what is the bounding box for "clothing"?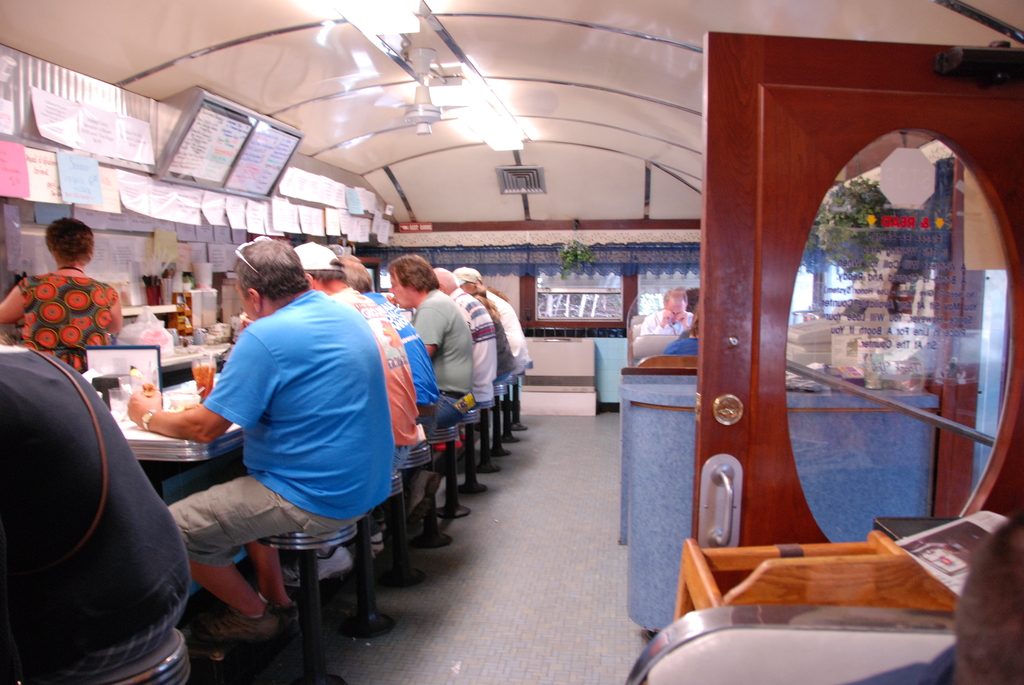
[185, 258, 398, 592].
